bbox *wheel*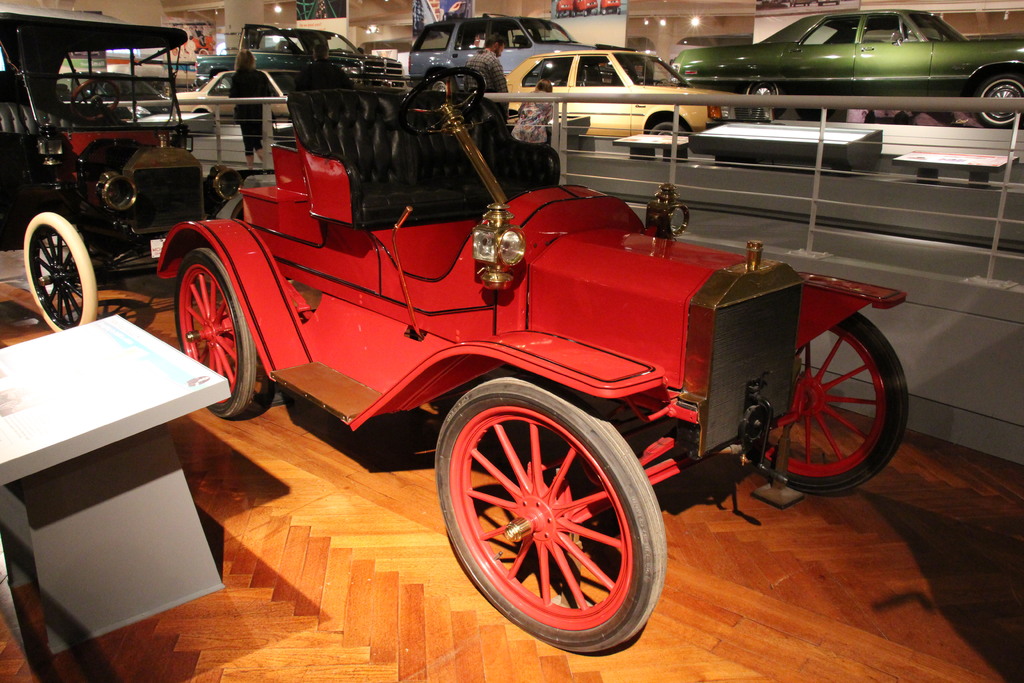
[175, 243, 255, 413]
